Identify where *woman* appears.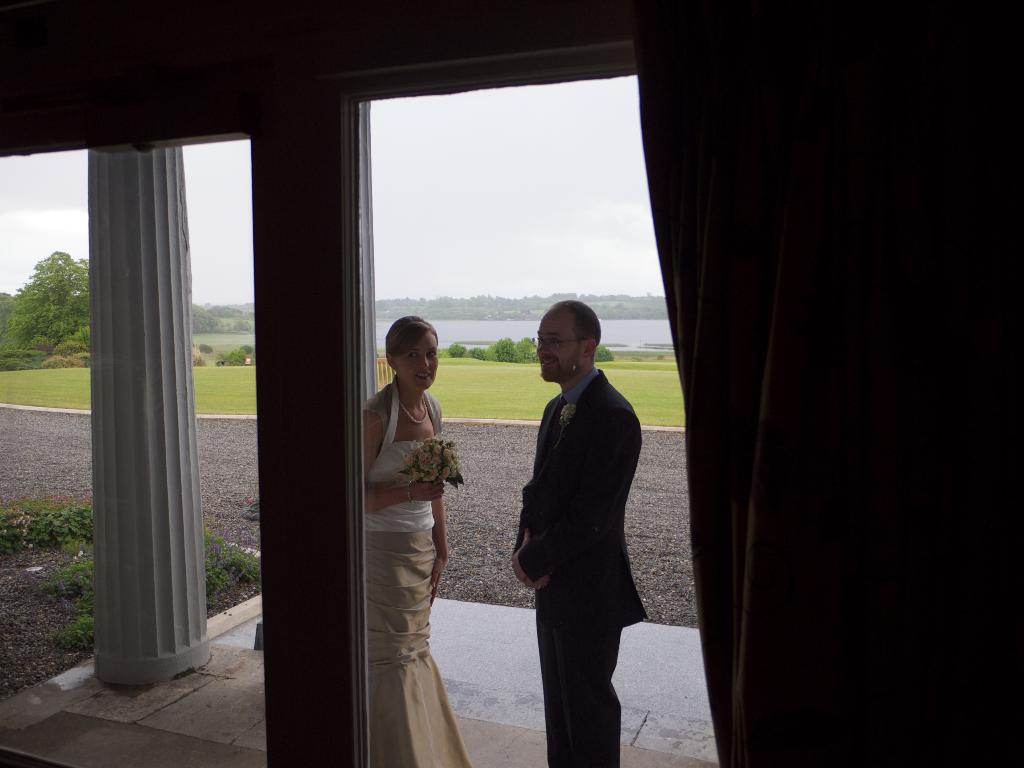
Appears at l=349, t=297, r=461, b=708.
